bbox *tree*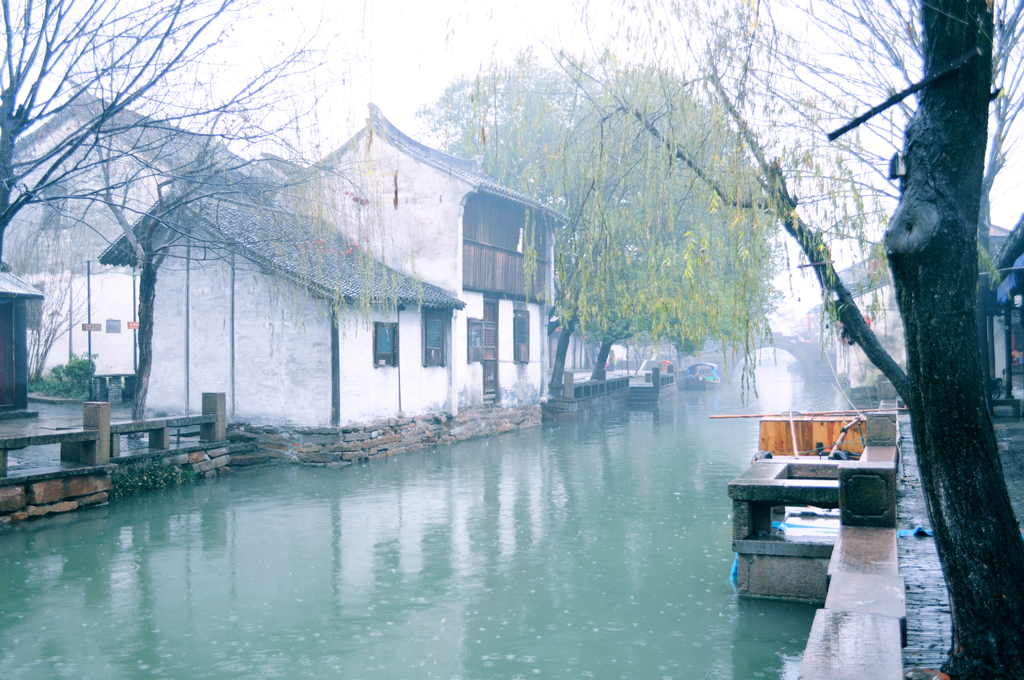
x1=406, y1=41, x2=793, y2=406
